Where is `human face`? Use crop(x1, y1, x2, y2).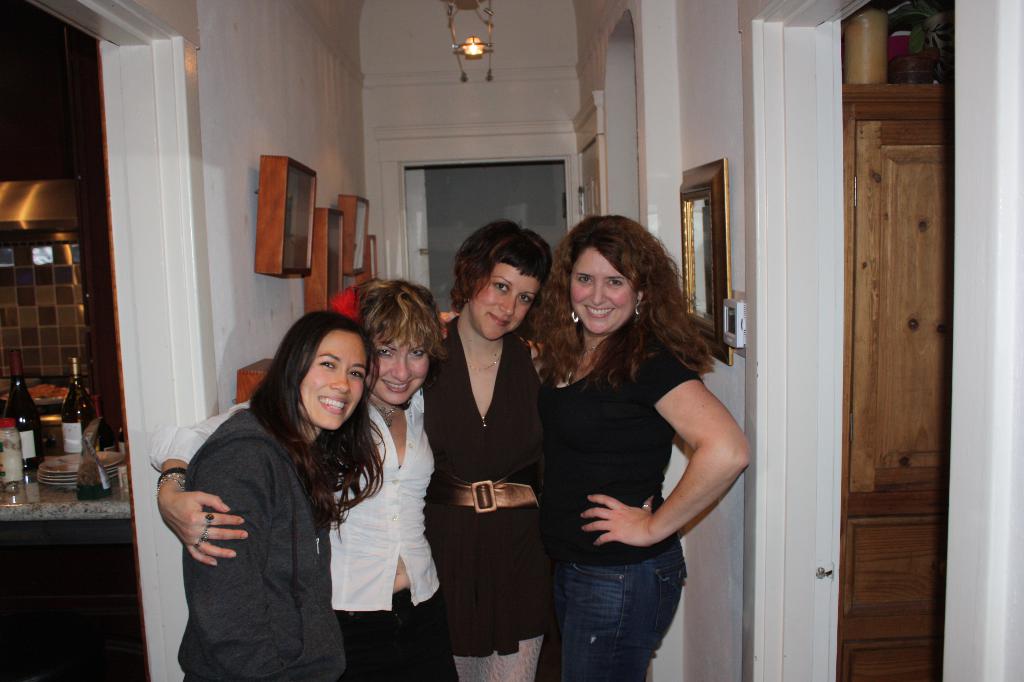
crop(467, 258, 540, 338).
